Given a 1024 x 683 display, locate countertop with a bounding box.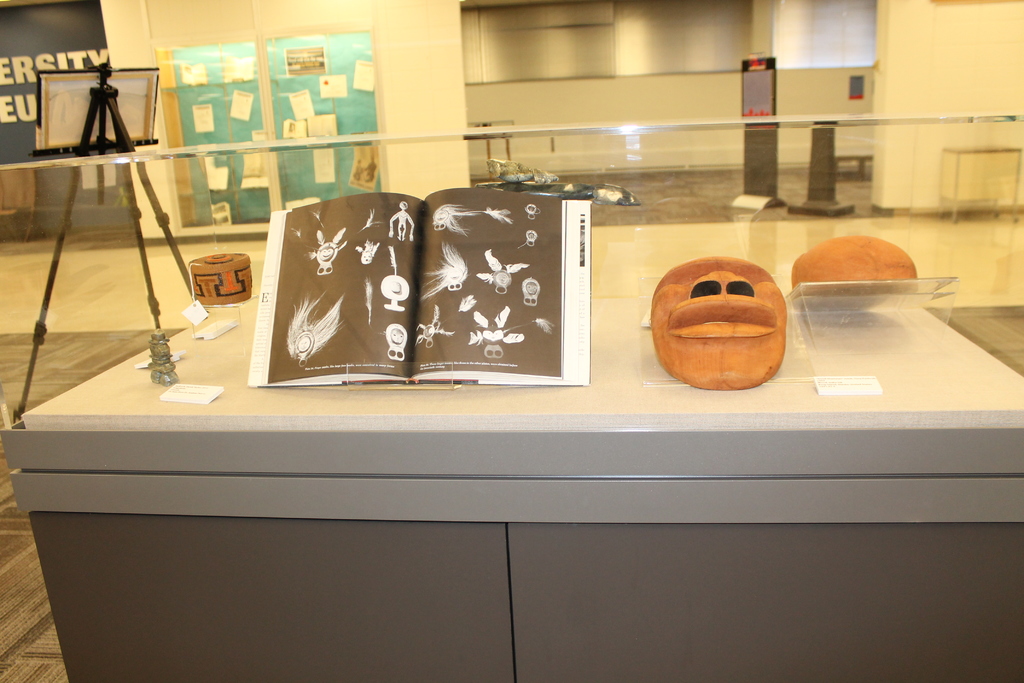
Located: (13,288,1023,429).
